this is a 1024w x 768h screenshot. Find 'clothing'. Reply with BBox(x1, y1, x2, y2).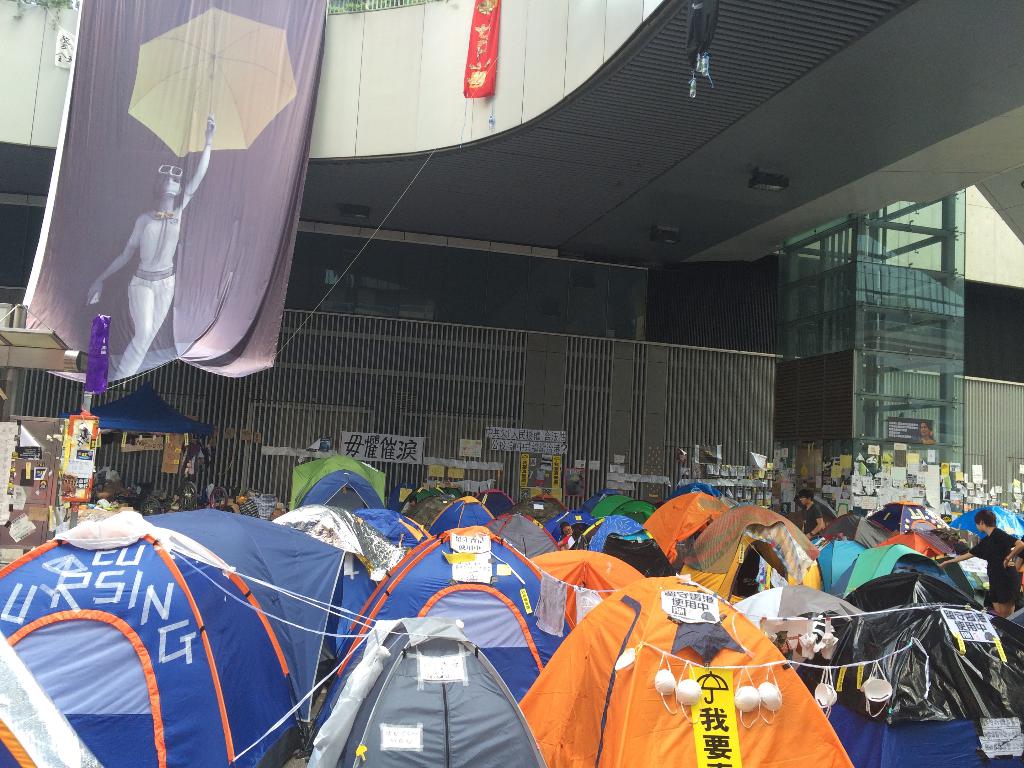
BBox(564, 530, 589, 550).
